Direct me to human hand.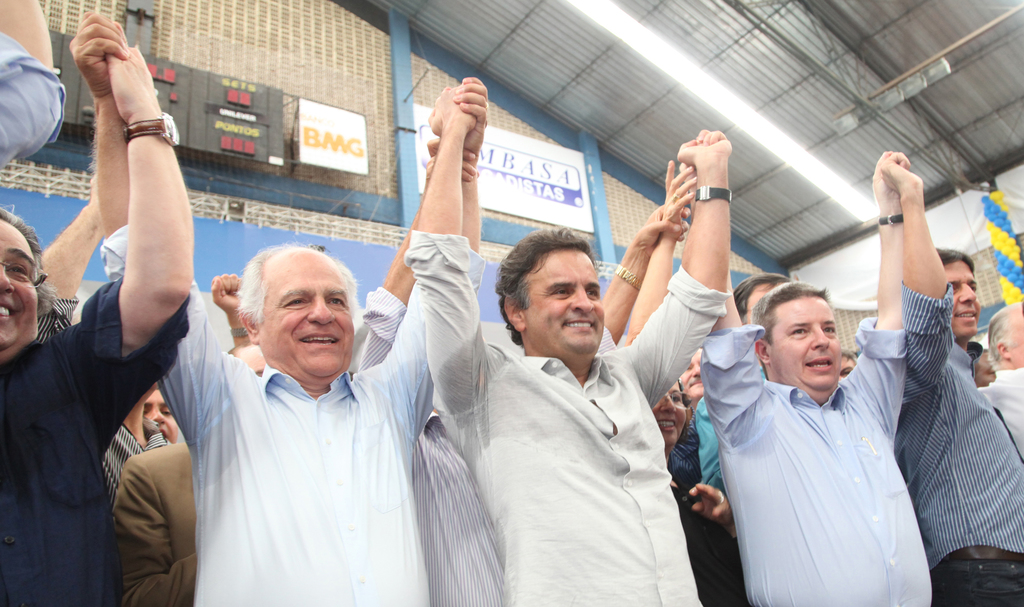
Direction: crop(452, 76, 488, 151).
